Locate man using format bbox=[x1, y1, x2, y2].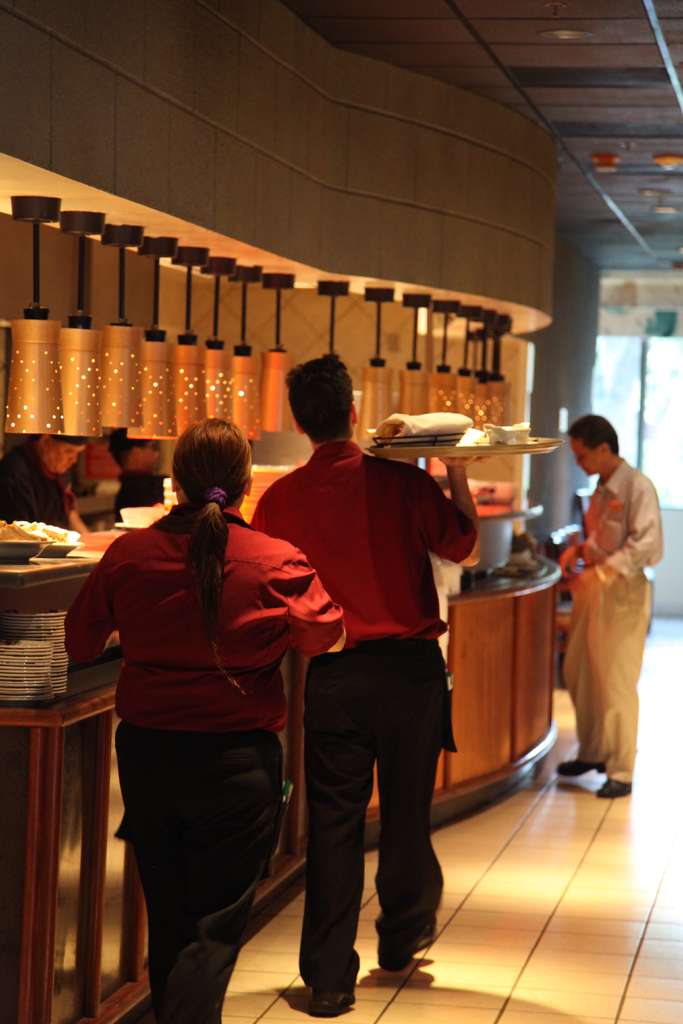
bbox=[546, 398, 673, 799].
